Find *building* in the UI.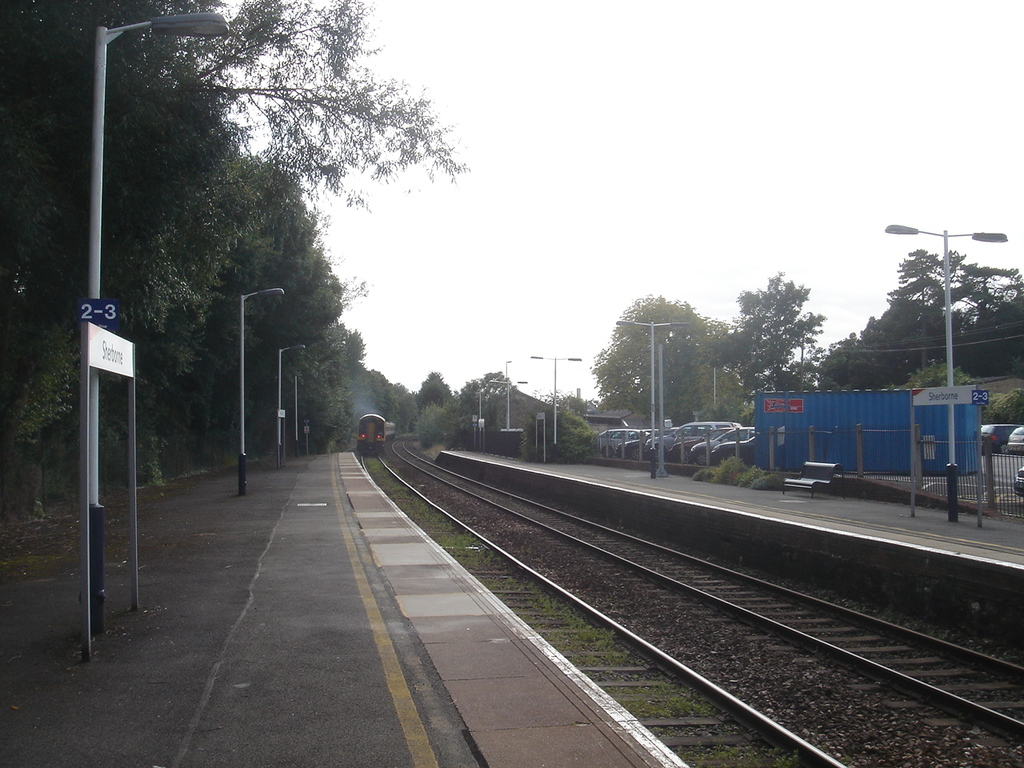
UI element at locate(498, 386, 638, 450).
